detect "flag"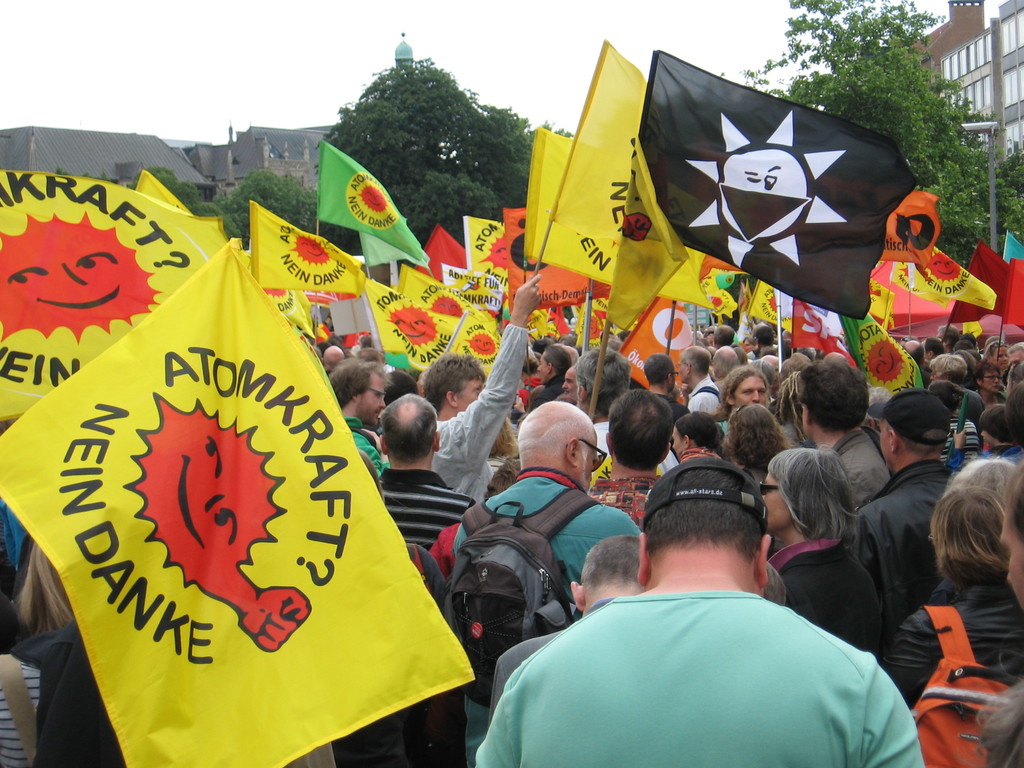
[620,300,697,400]
